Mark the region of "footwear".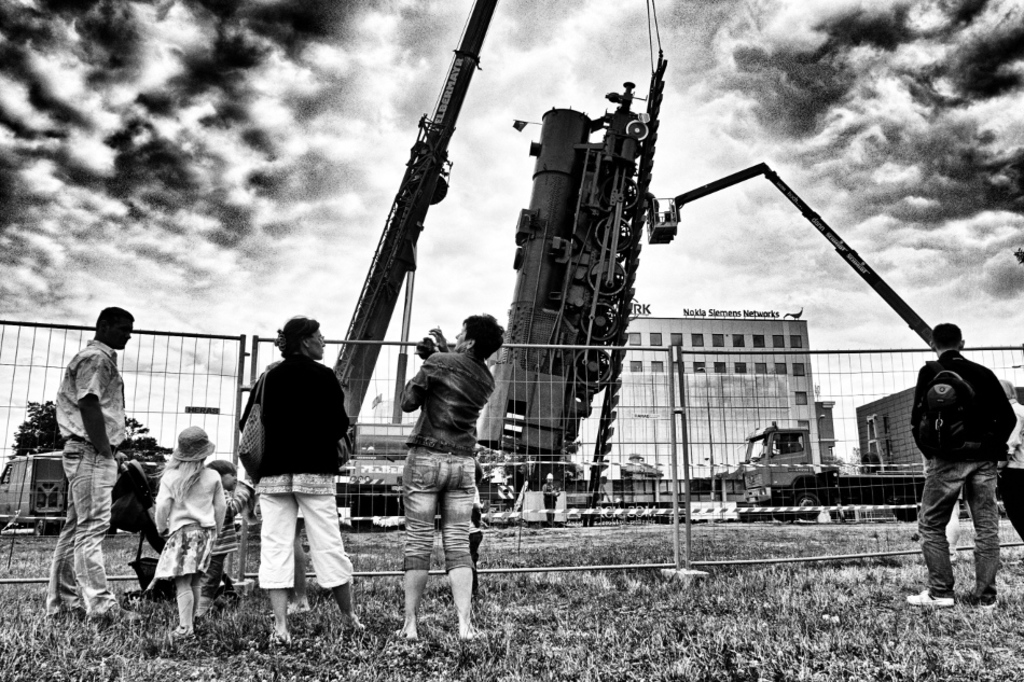
Region: BBox(907, 586, 956, 610).
